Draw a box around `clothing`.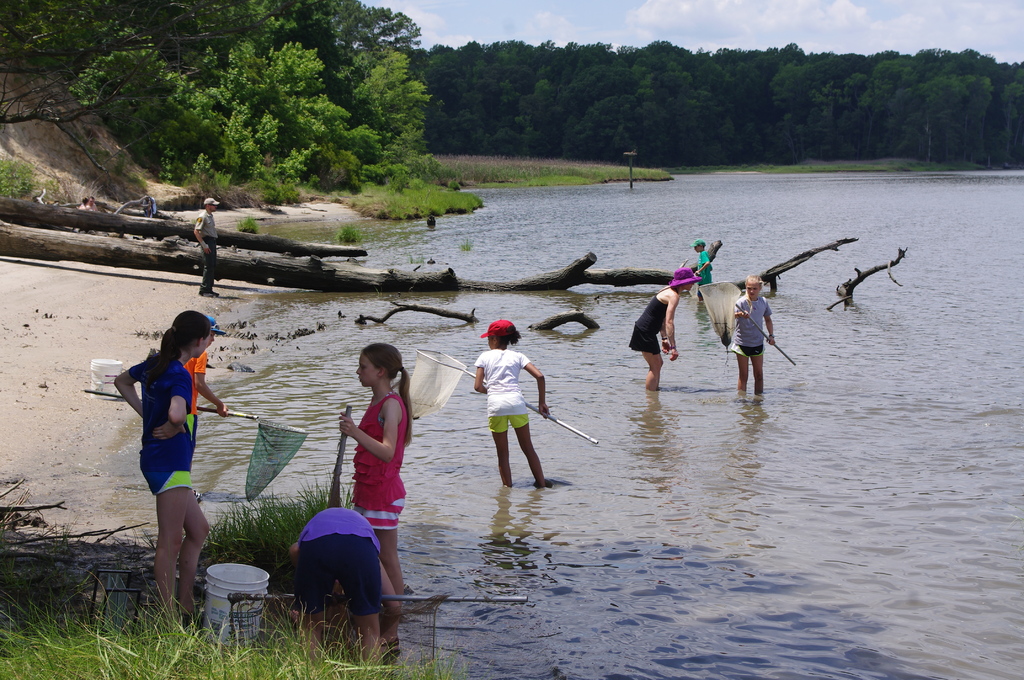
pyautogui.locateOnScreen(355, 389, 412, 535).
